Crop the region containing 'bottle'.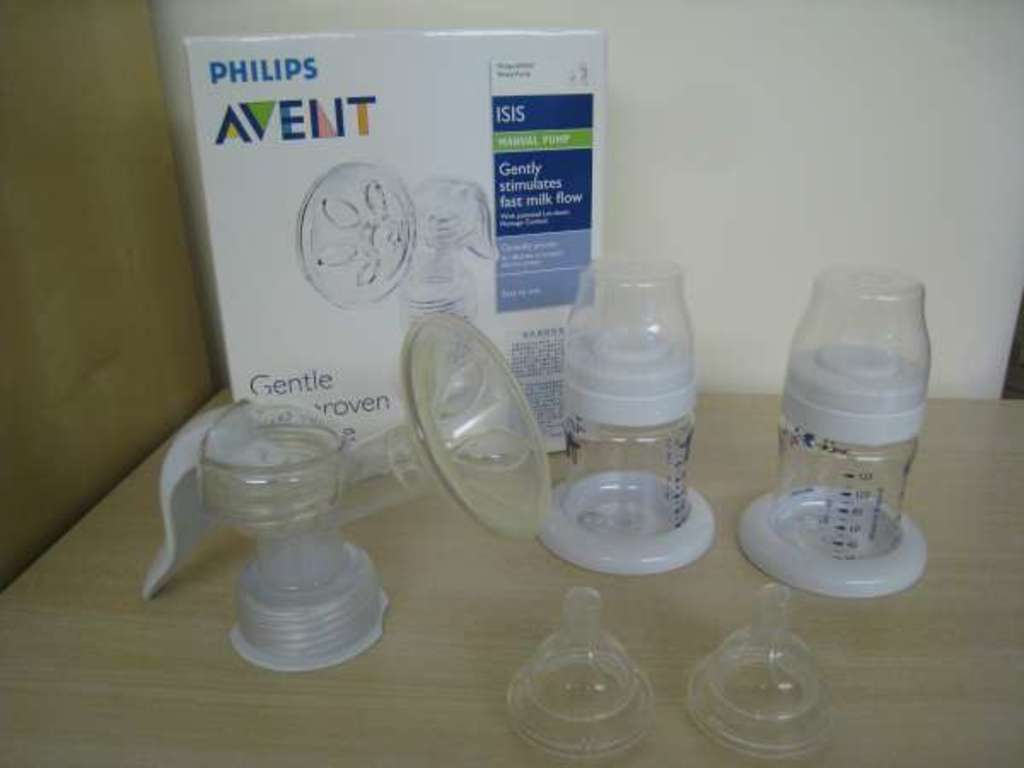
Crop region: (left=758, top=271, right=934, bottom=620).
